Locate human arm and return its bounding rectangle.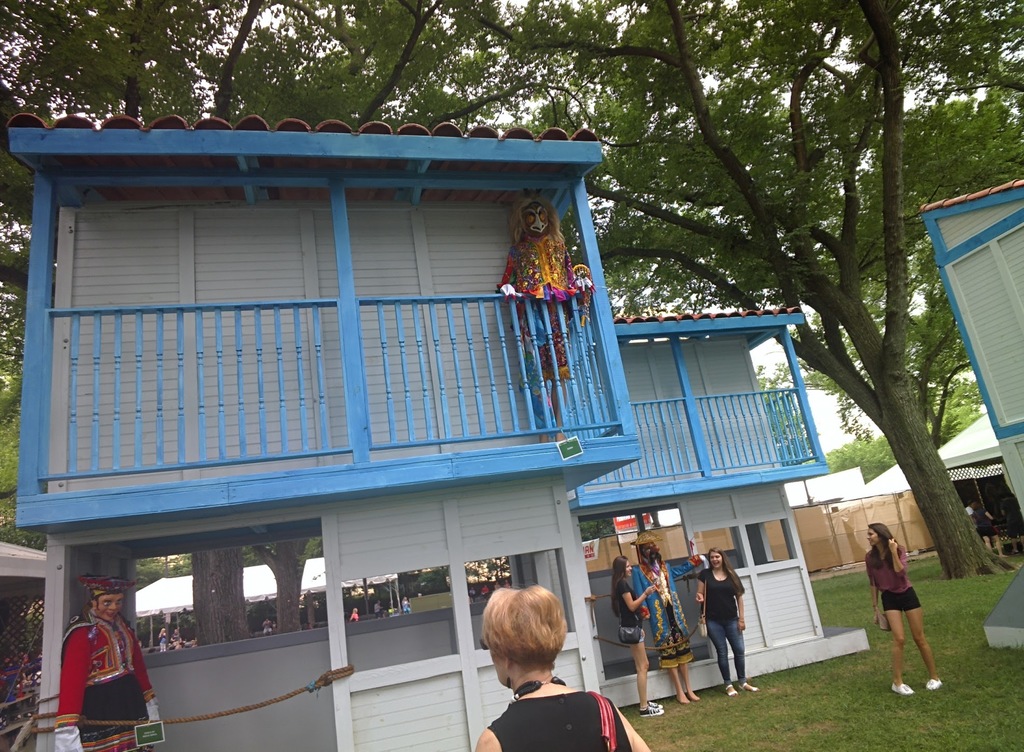
l=612, t=581, r=655, b=614.
